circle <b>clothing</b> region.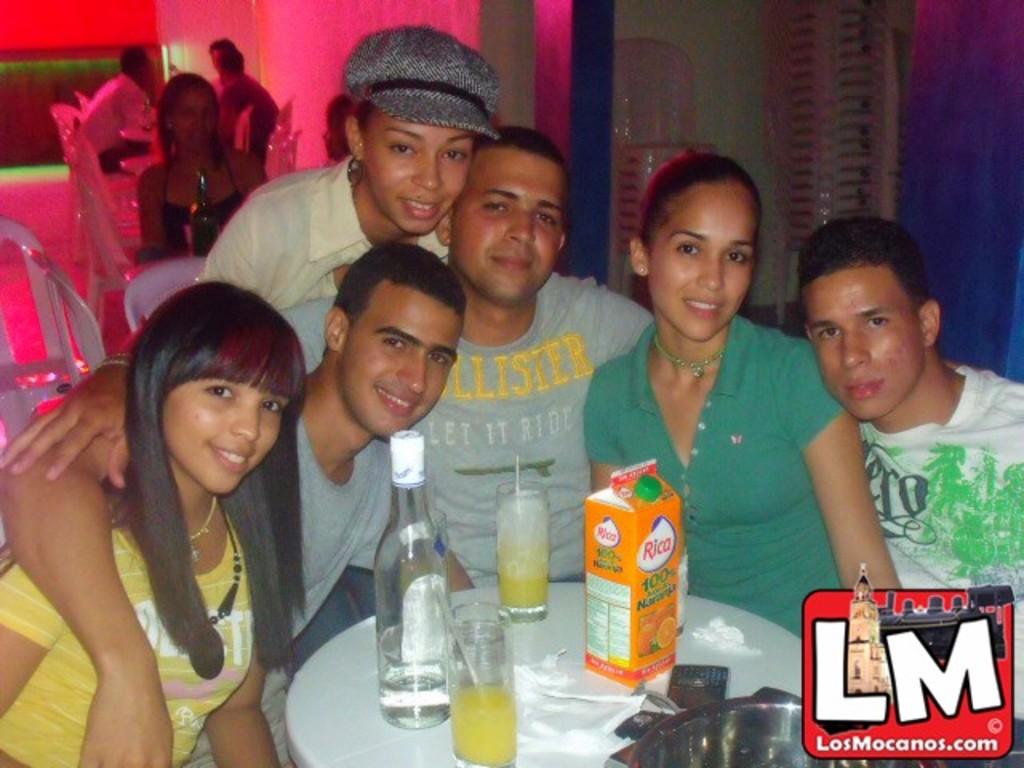
Region: left=797, top=362, right=1014, bottom=608.
